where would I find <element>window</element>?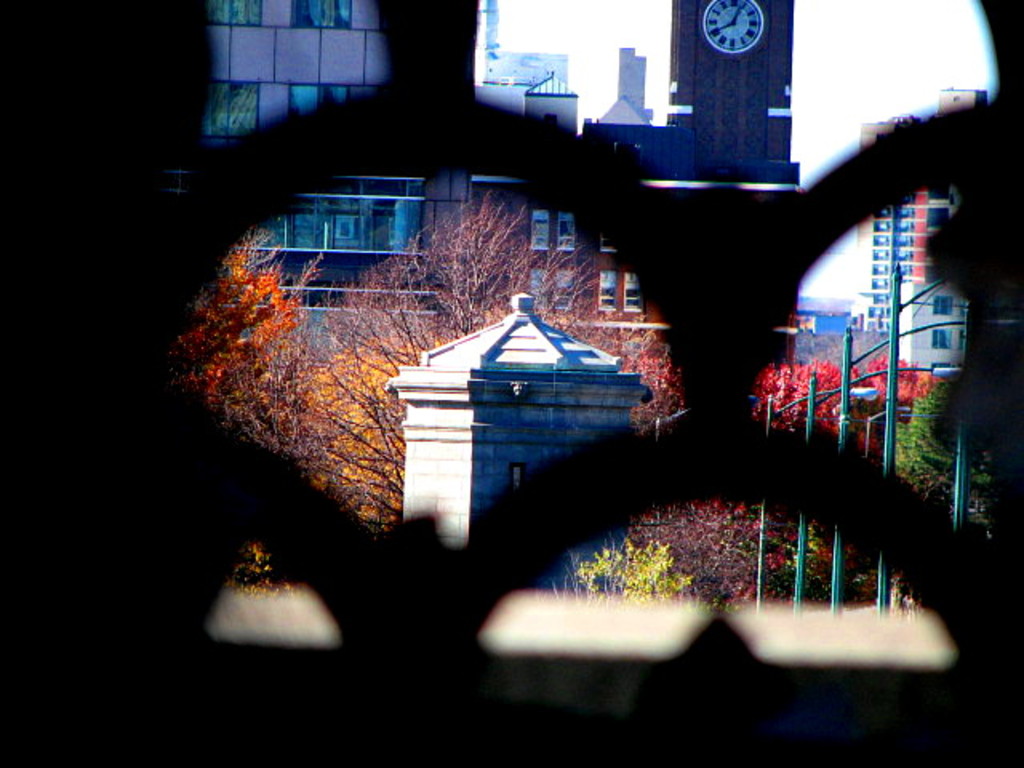
At x1=933, y1=326, x2=950, y2=357.
